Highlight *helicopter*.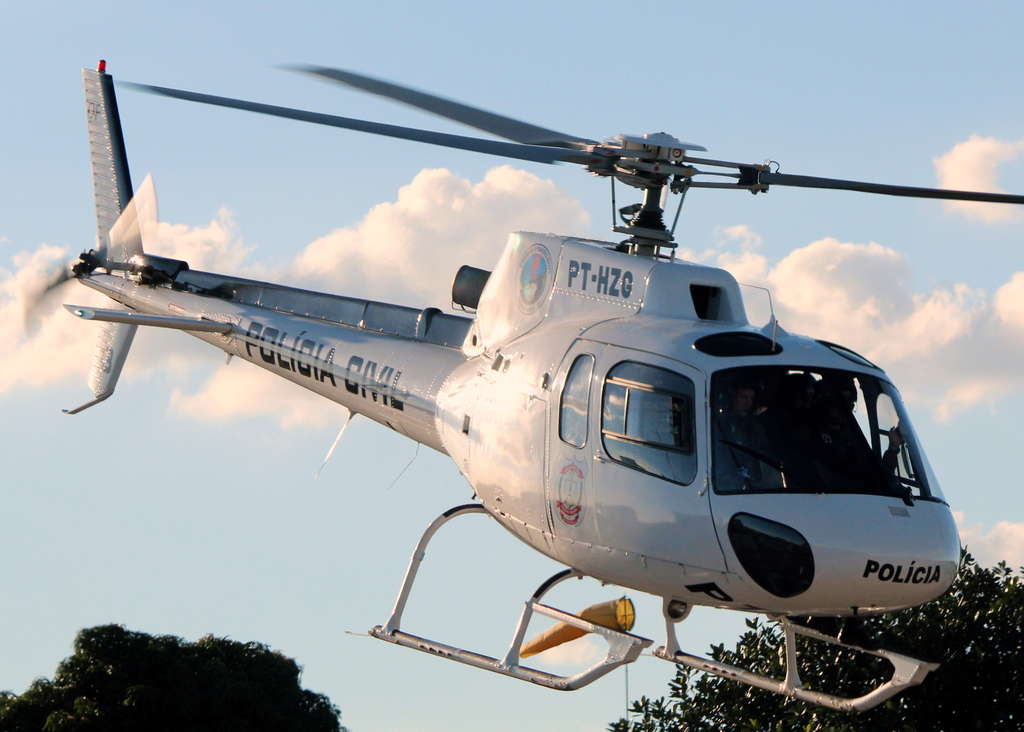
Highlighted region: region(60, 58, 1023, 717).
